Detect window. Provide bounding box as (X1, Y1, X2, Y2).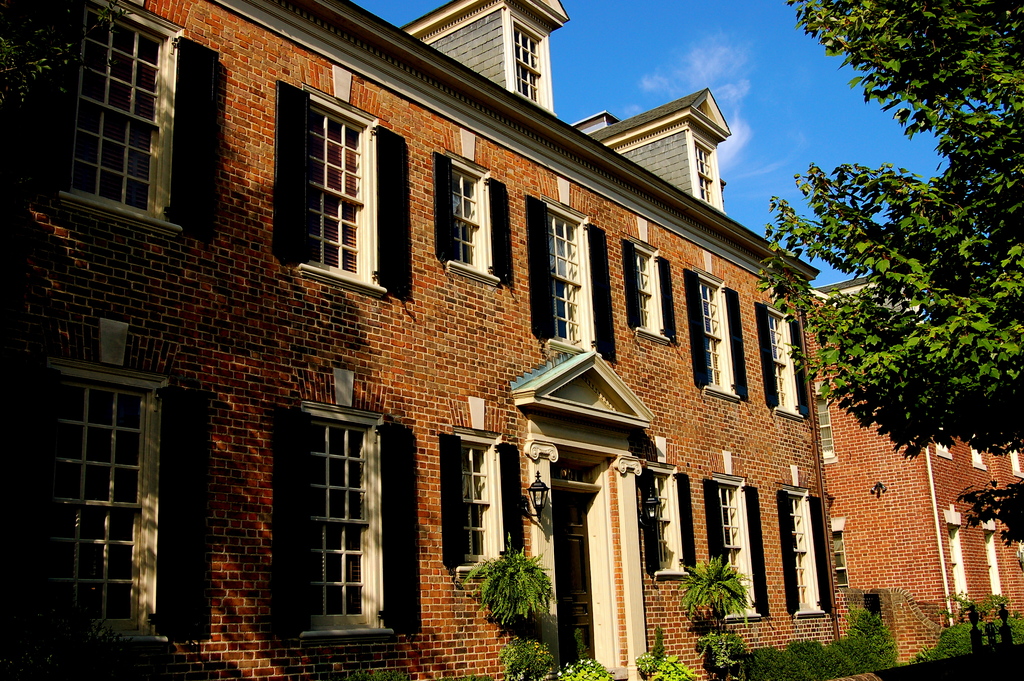
(813, 384, 834, 461).
